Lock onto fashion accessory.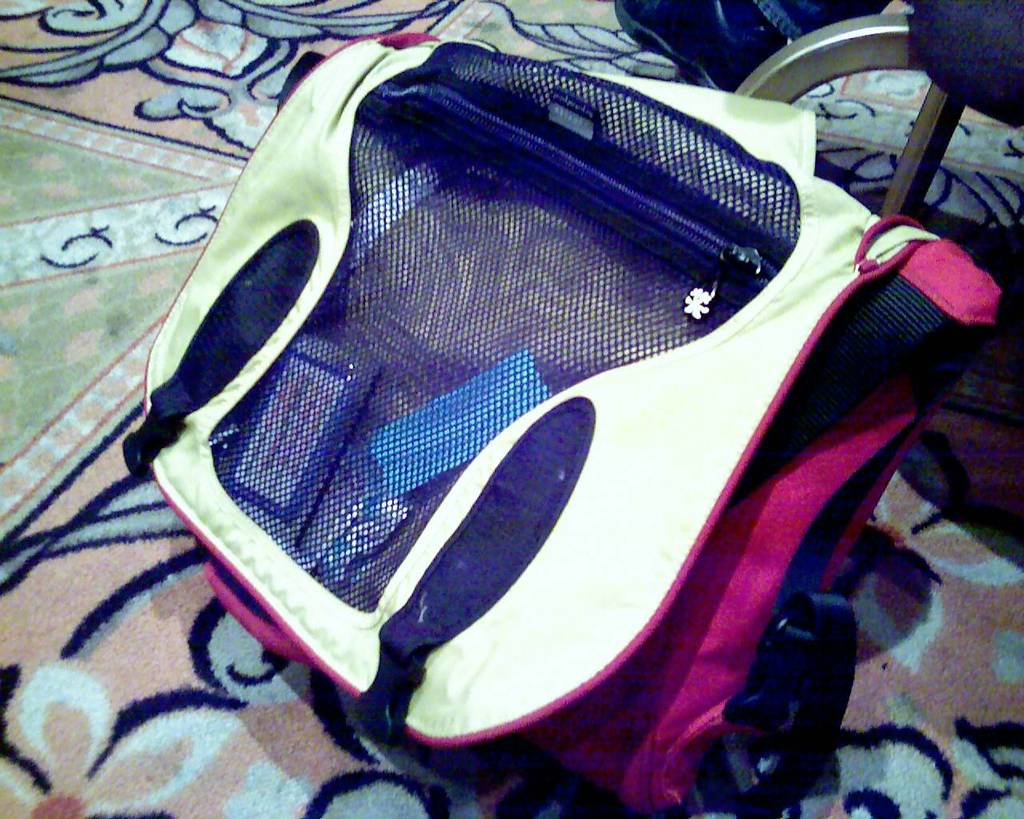
Locked: bbox=(120, 30, 1004, 818).
